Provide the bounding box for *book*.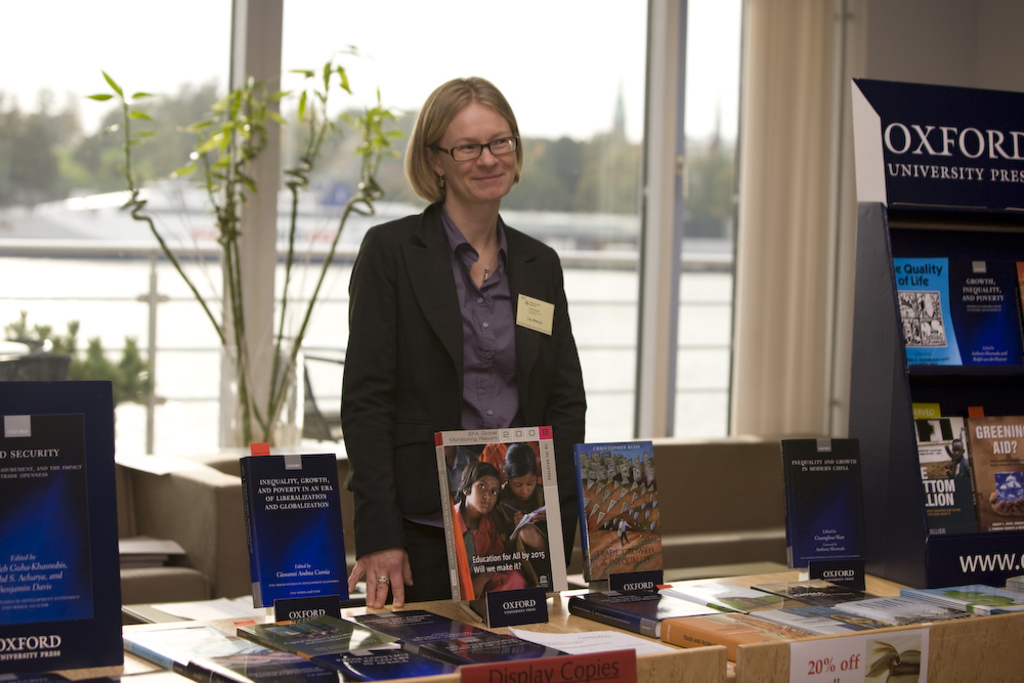
{"x1": 891, "y1": 251, "x2": 954, "y2": 372}.
